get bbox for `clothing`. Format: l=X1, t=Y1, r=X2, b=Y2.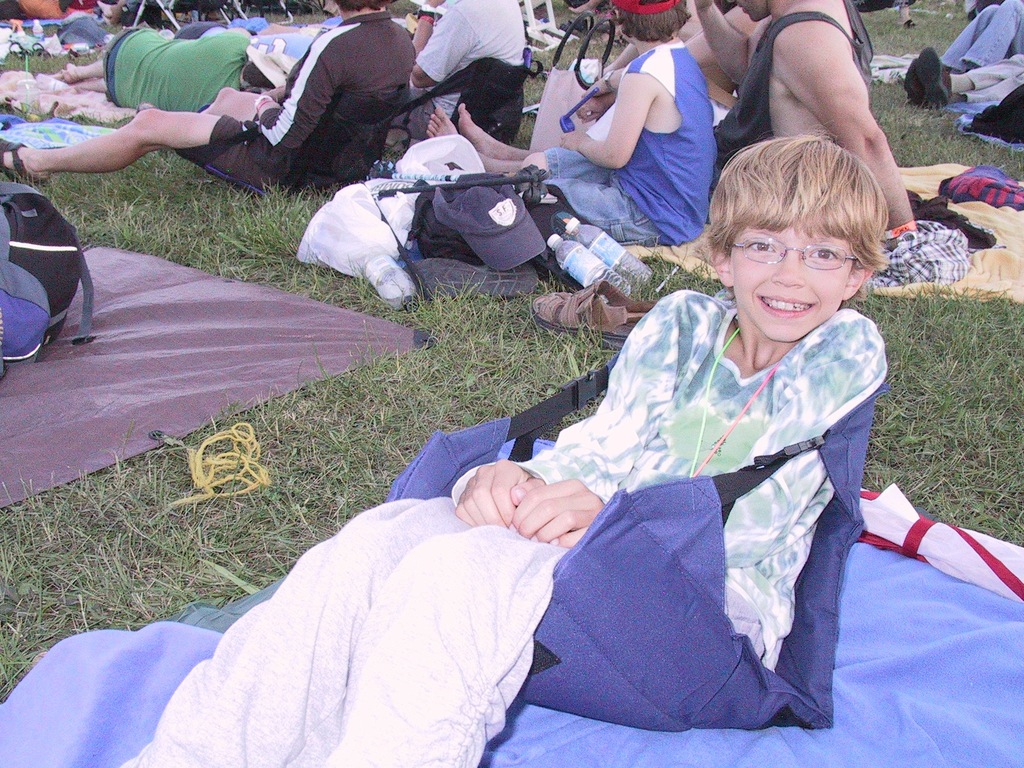
l=718, t=0, r=889, b=178.
